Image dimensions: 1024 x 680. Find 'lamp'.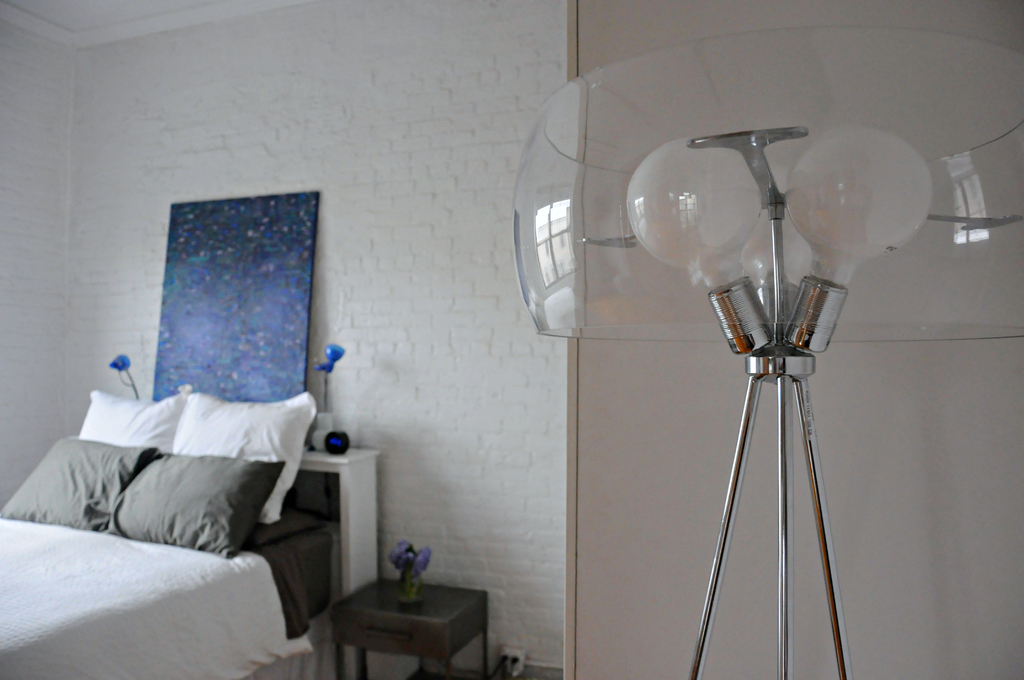
(x1=107, y1=353, x2=140, y2=399).
